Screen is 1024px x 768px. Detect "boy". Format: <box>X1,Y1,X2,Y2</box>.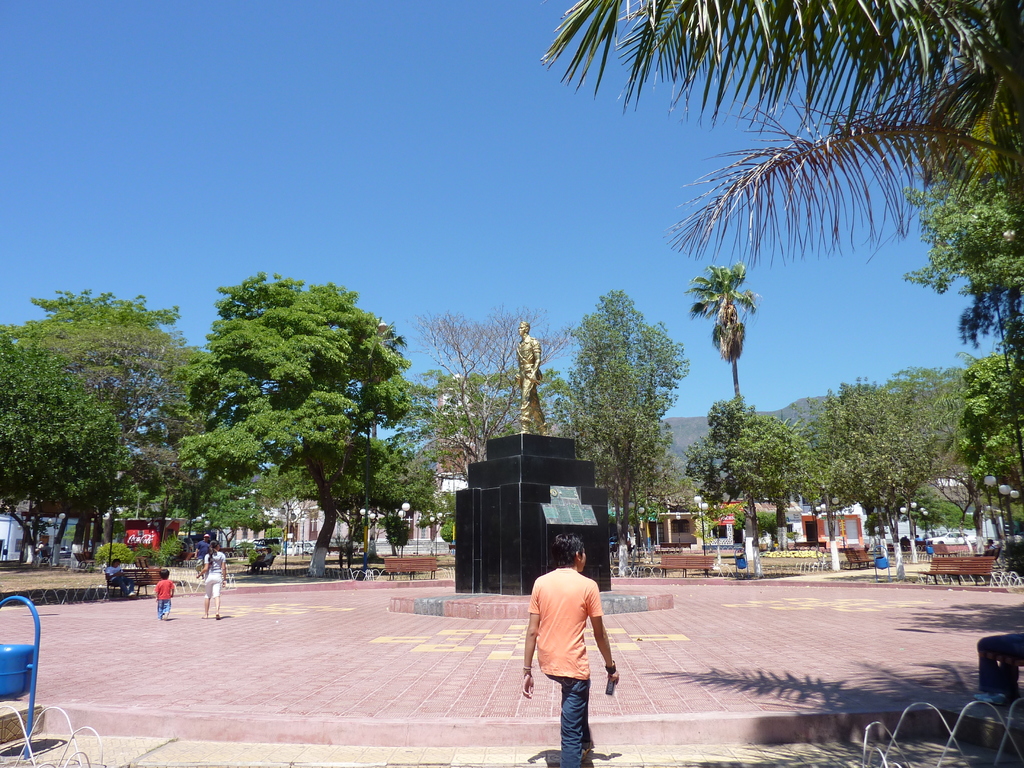
<box>154,565,175,624</box>.
